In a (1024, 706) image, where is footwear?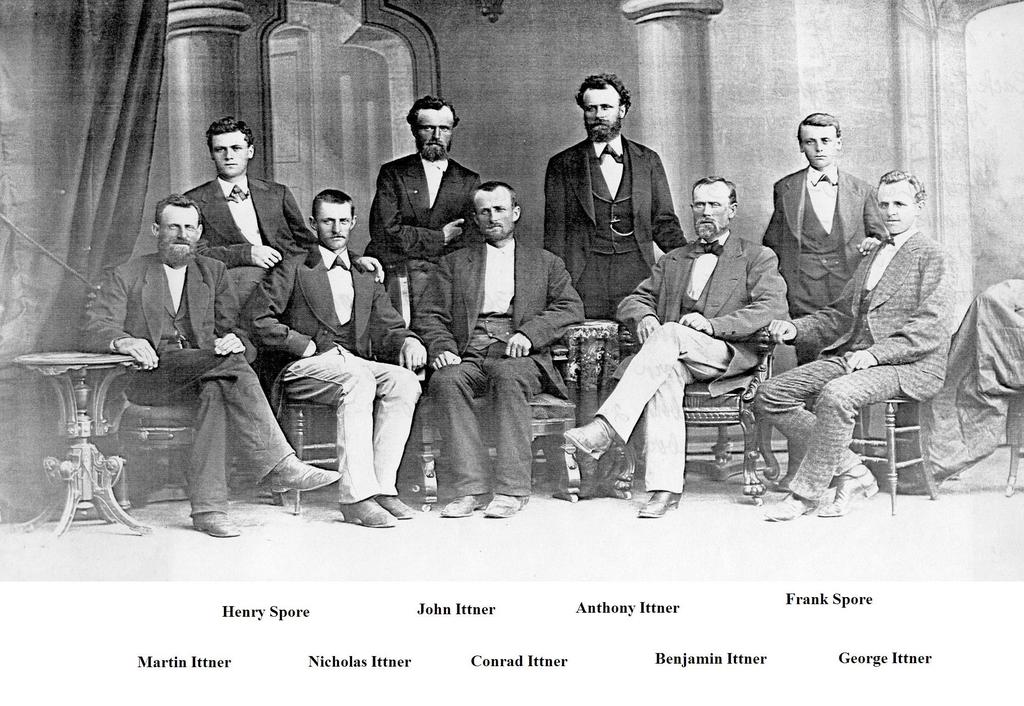
191:511:241:540.
